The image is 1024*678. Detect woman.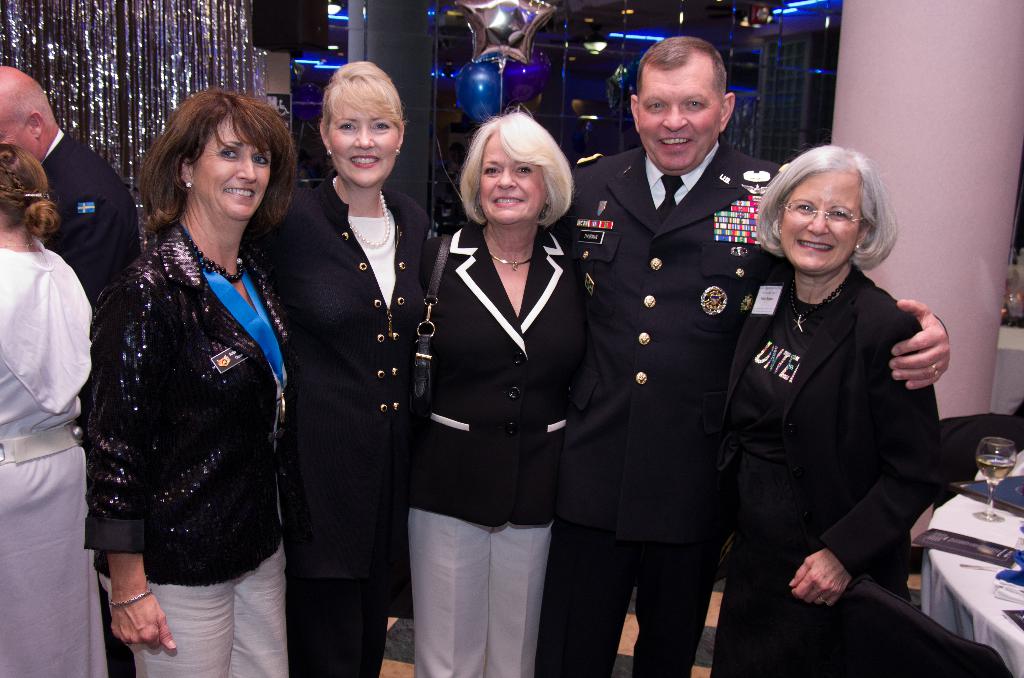
Detection: 721/147/942/677.
